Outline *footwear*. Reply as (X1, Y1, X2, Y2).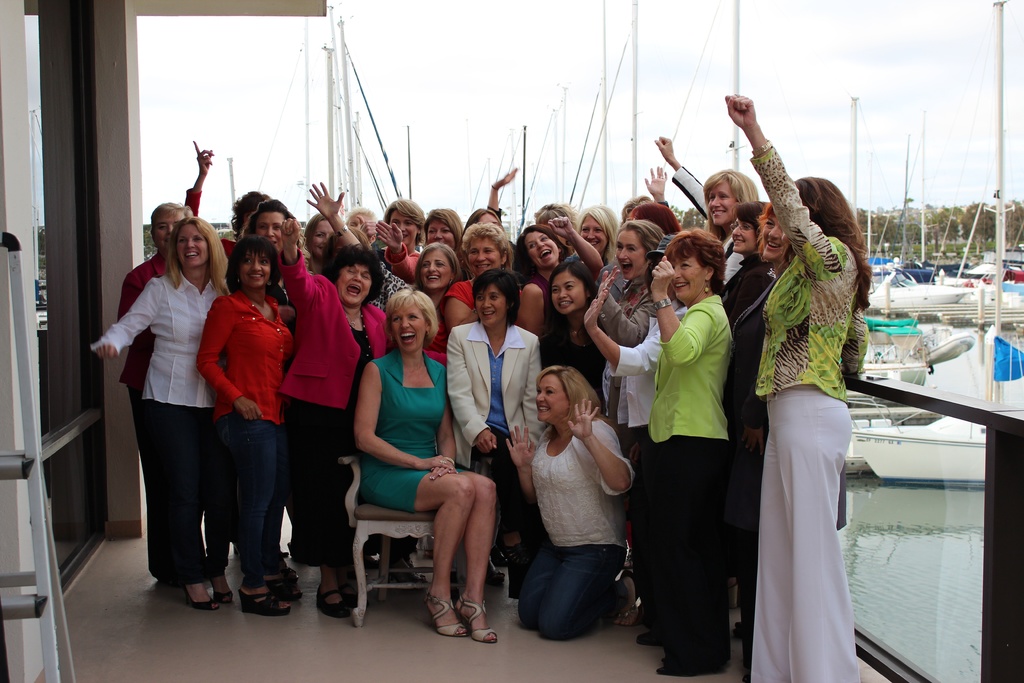
(652, 664, 727, 680).
